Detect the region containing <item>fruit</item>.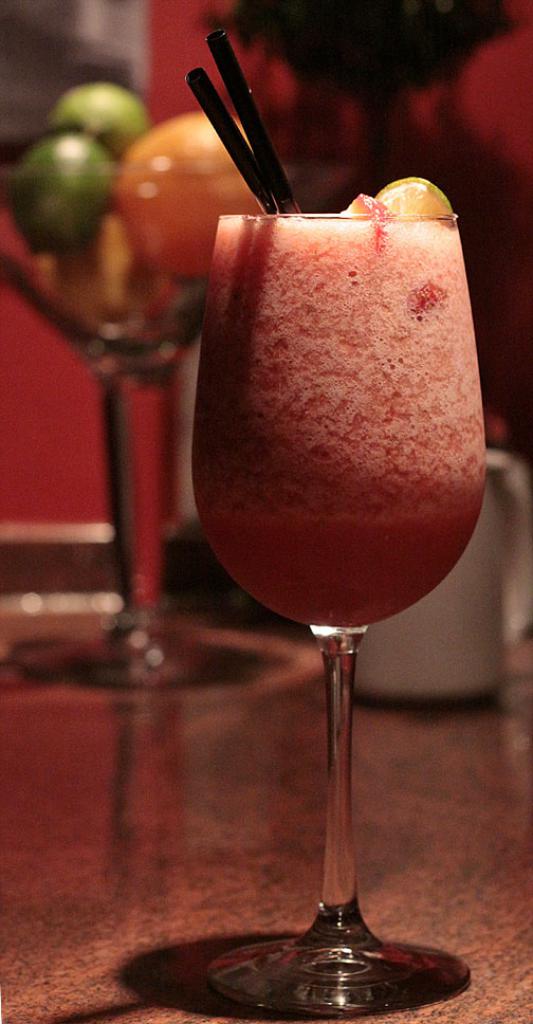
(x1=344, y1=194, x2=393, y2=214).
